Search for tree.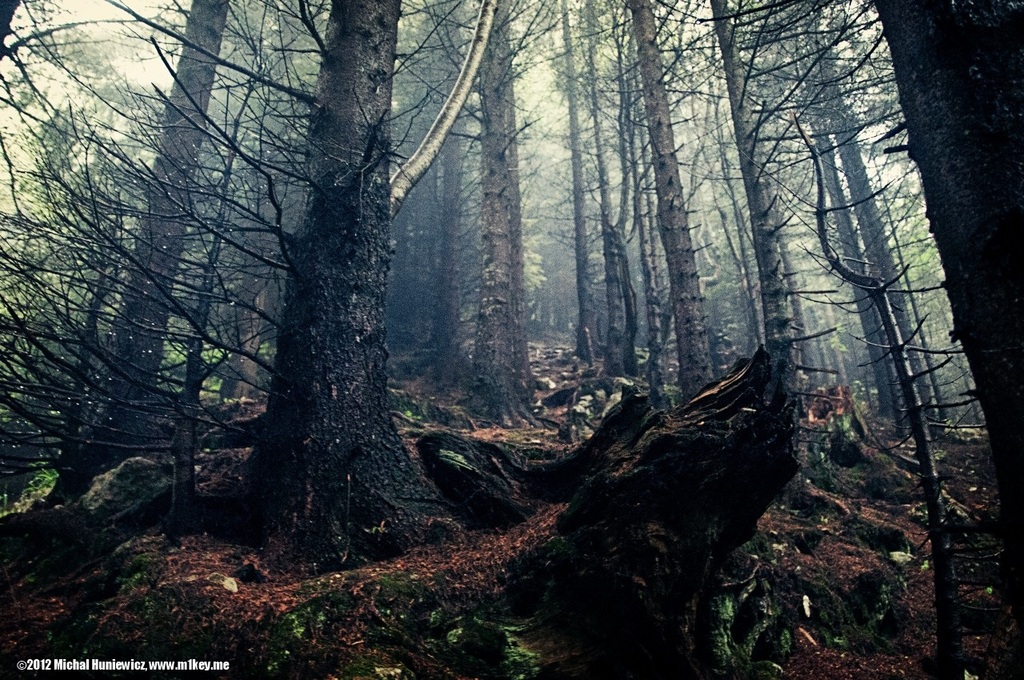
Found at locate(0, 0, 171, 115).
